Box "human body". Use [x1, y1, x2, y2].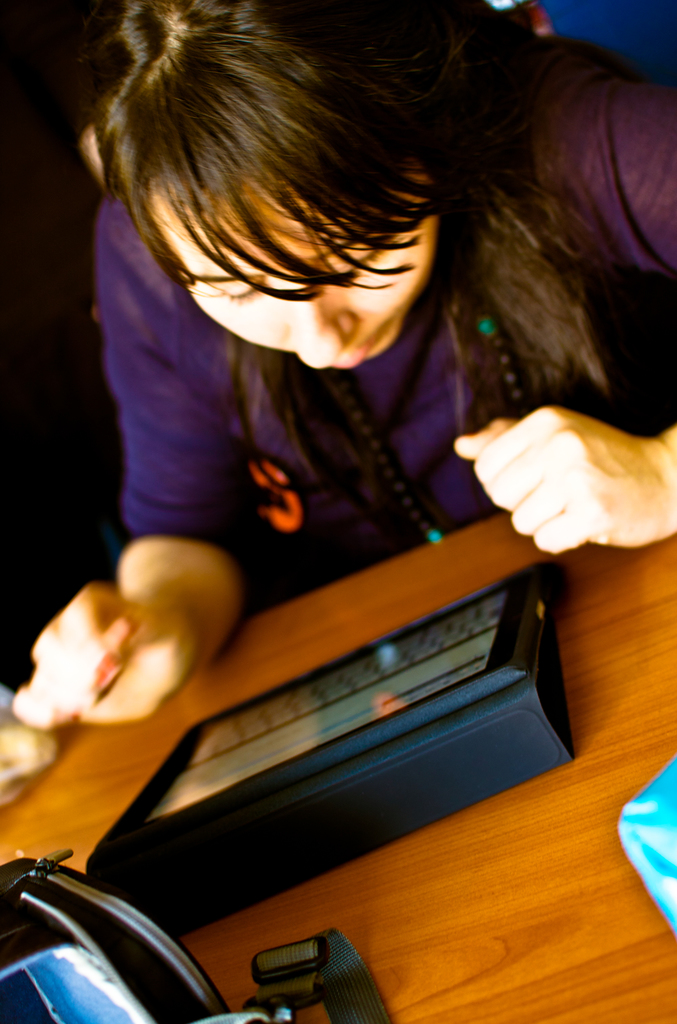
[8, 0, 676, 720].
